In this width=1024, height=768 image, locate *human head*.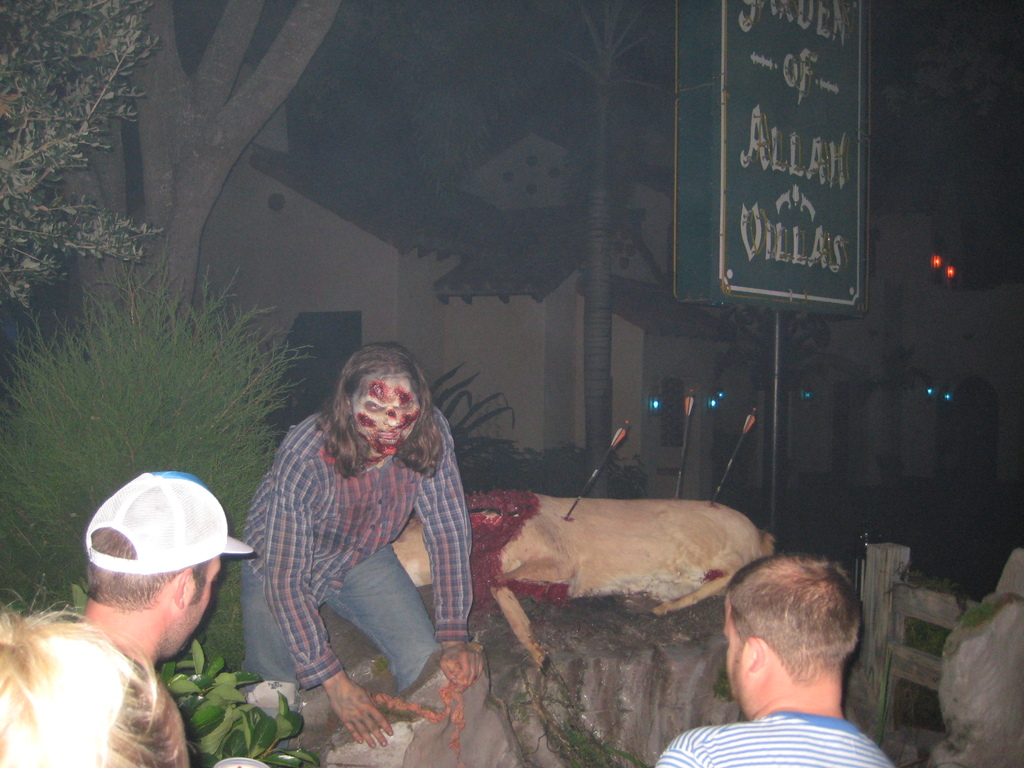
Bounding box: [91,476,221,659].
